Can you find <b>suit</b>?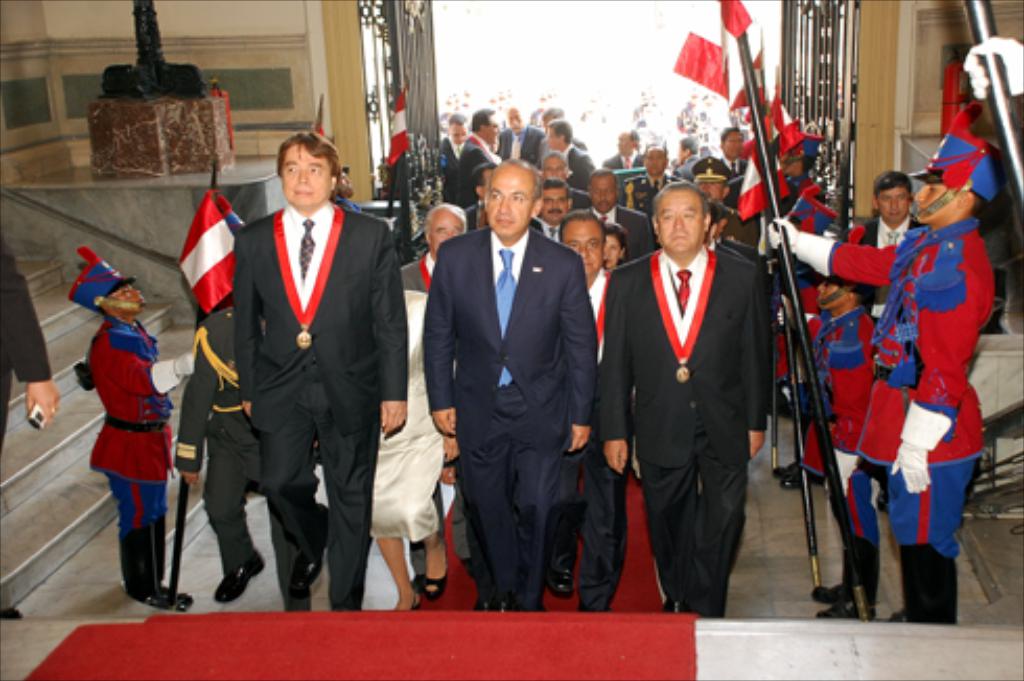
Yes, bounding box: crop(161, 301, 265, 593).
